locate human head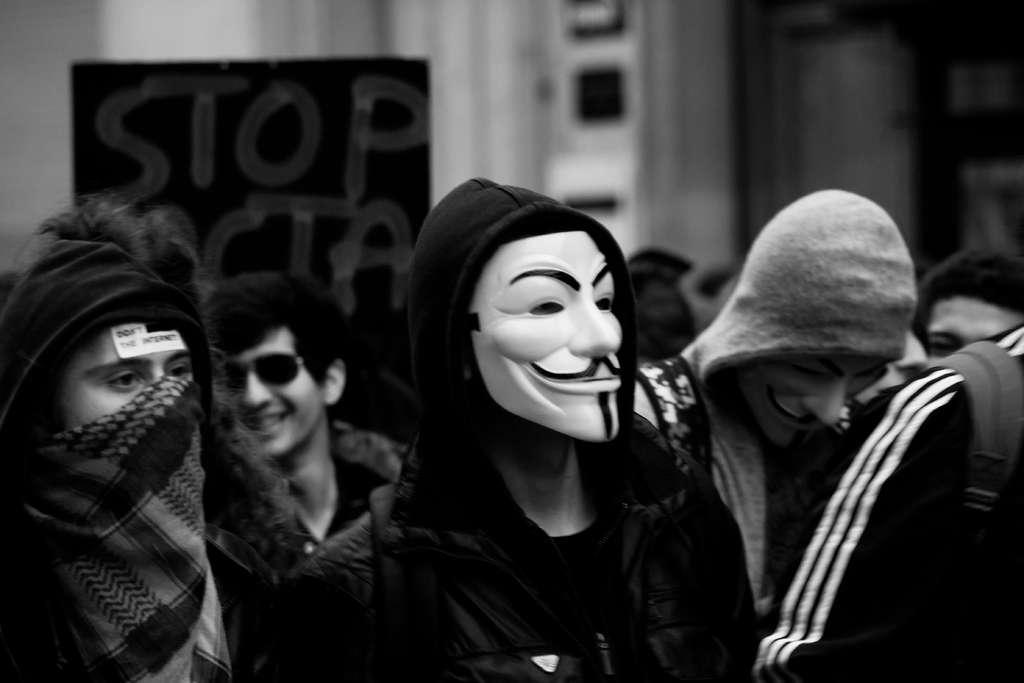
[917, 245, 1023, 359]
